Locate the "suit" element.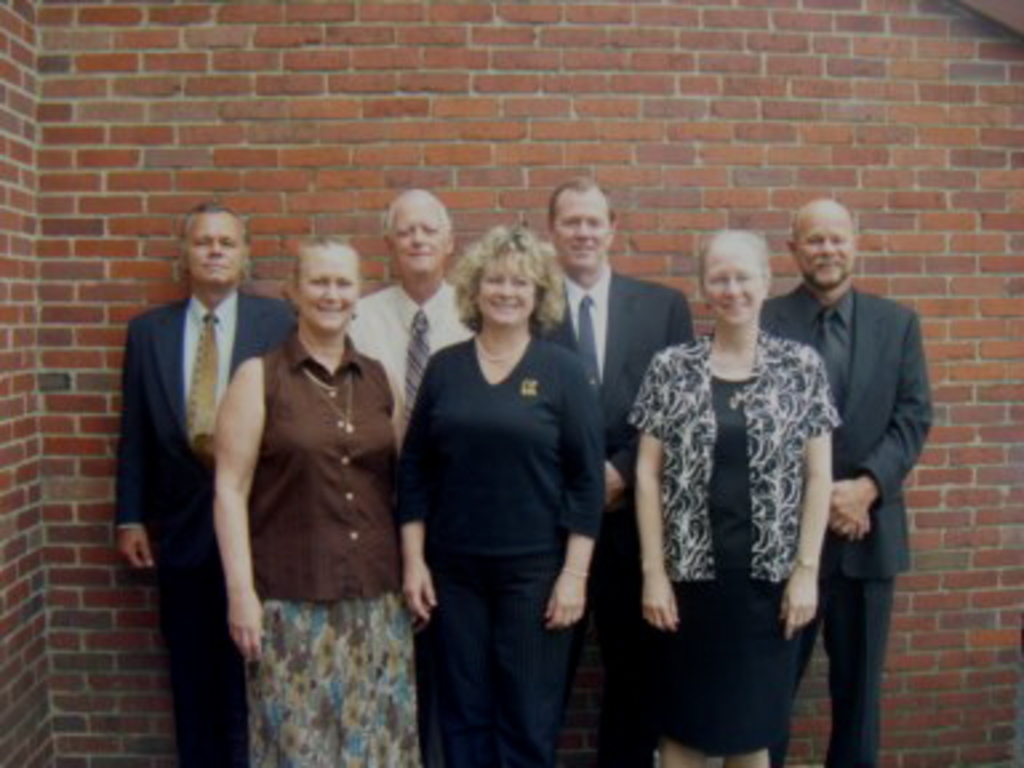
Element bbox: locate(536, 272, 696, 765).
